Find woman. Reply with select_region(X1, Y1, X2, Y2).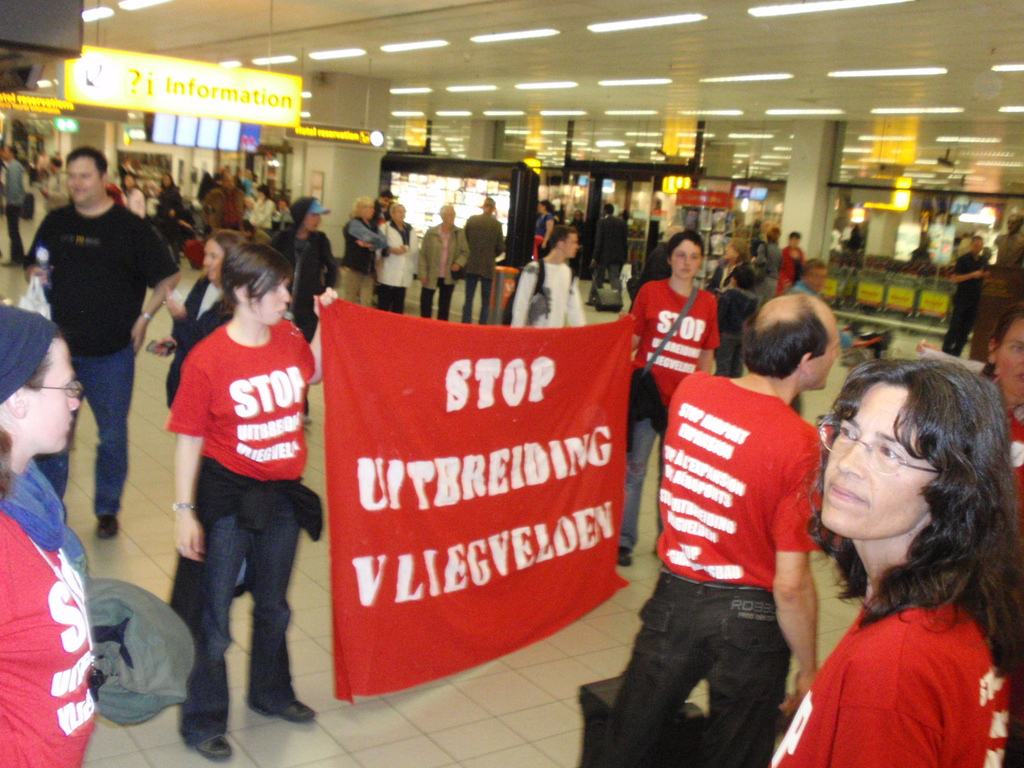
select_region(610, 229, 709, 570).
